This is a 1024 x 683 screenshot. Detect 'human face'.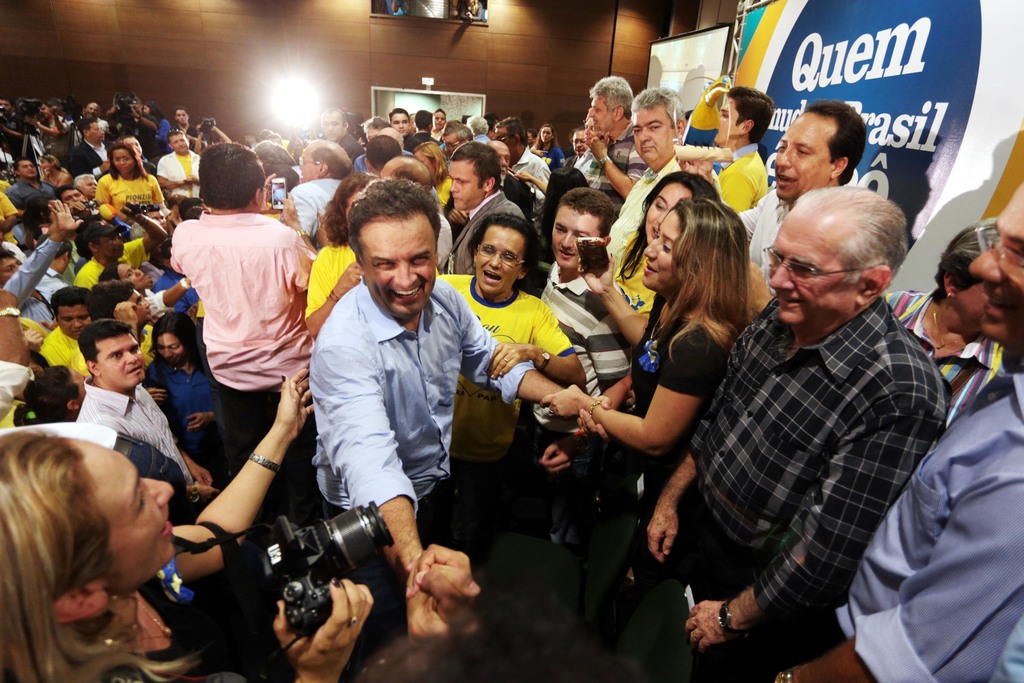
360,210,439,318.
